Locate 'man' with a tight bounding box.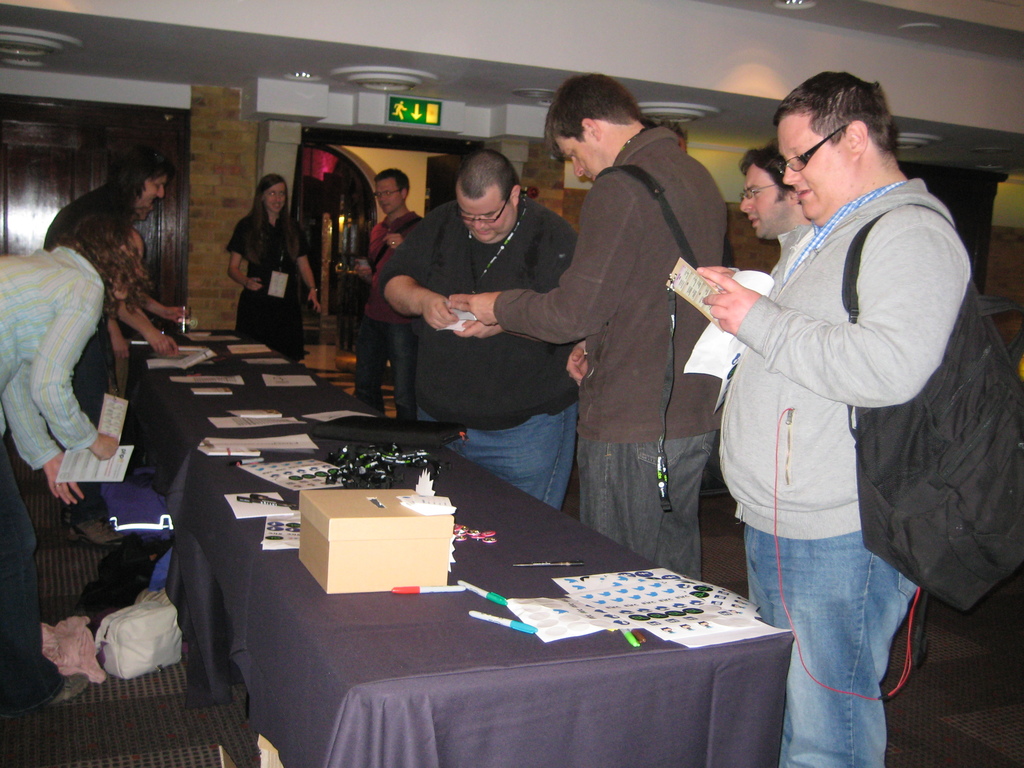
493 97 746 568.
